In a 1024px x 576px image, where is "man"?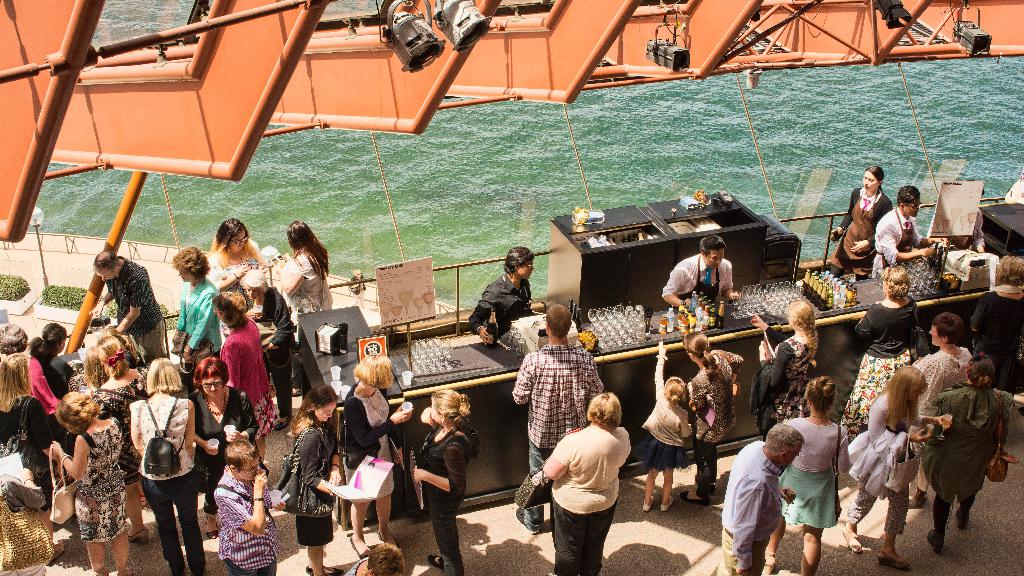
left=942, top=178, right=982, bottom=253.
